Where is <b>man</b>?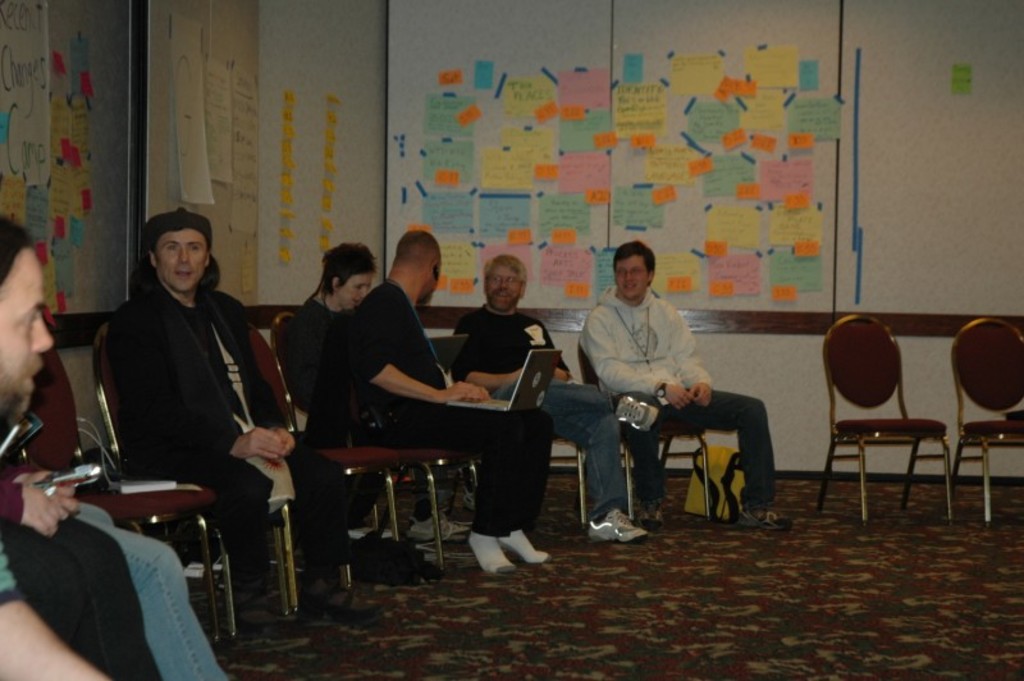
box=[337, 227, 549, 573].
